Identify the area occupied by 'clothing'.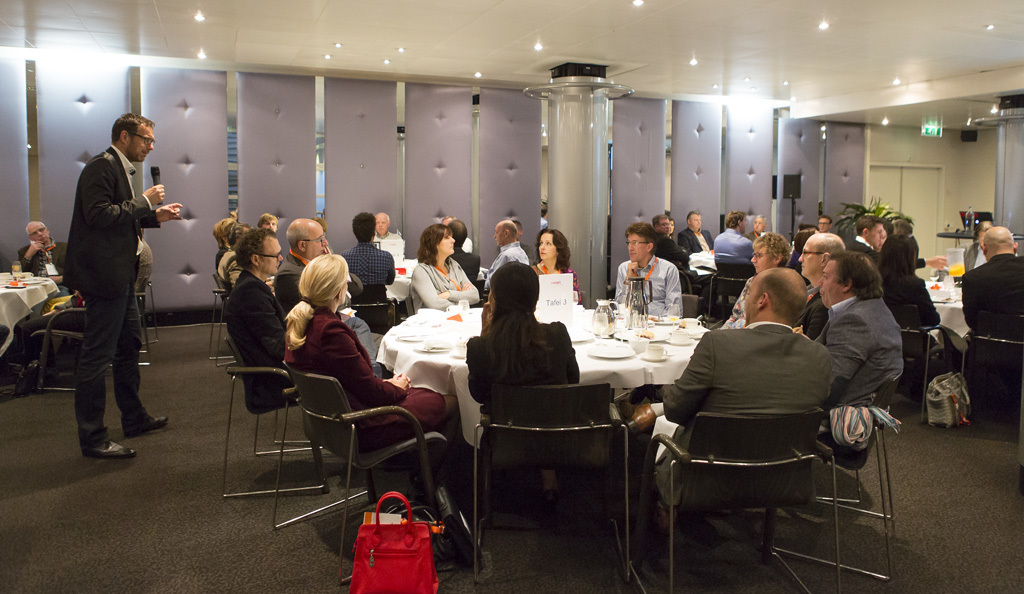
Area: [879,263,947,361].
